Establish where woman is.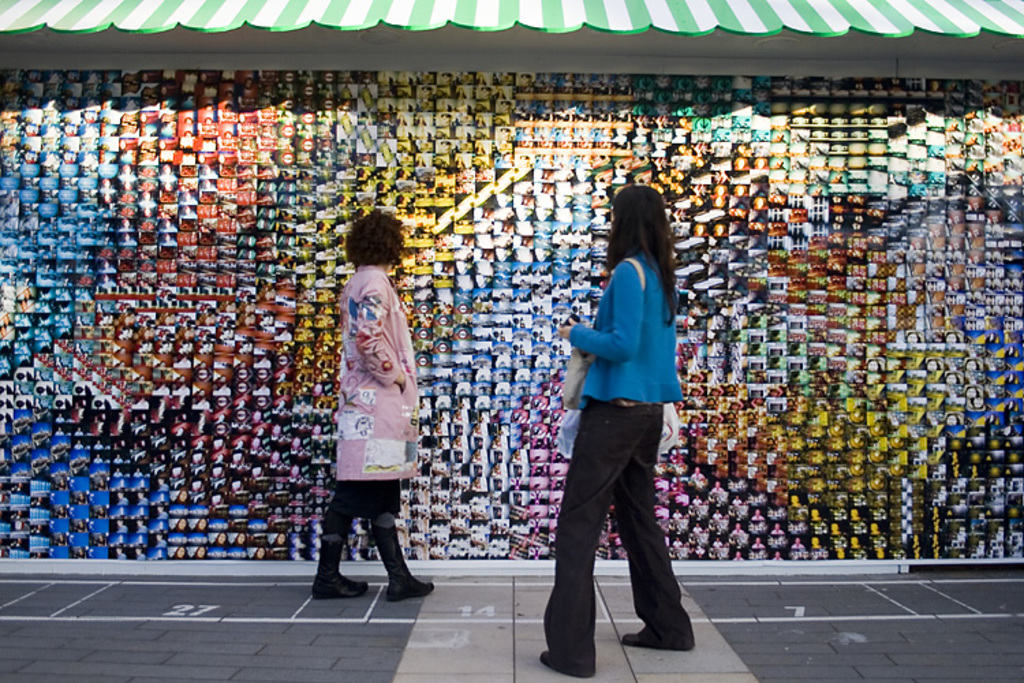
Established at 304, 190, 438, 630.
